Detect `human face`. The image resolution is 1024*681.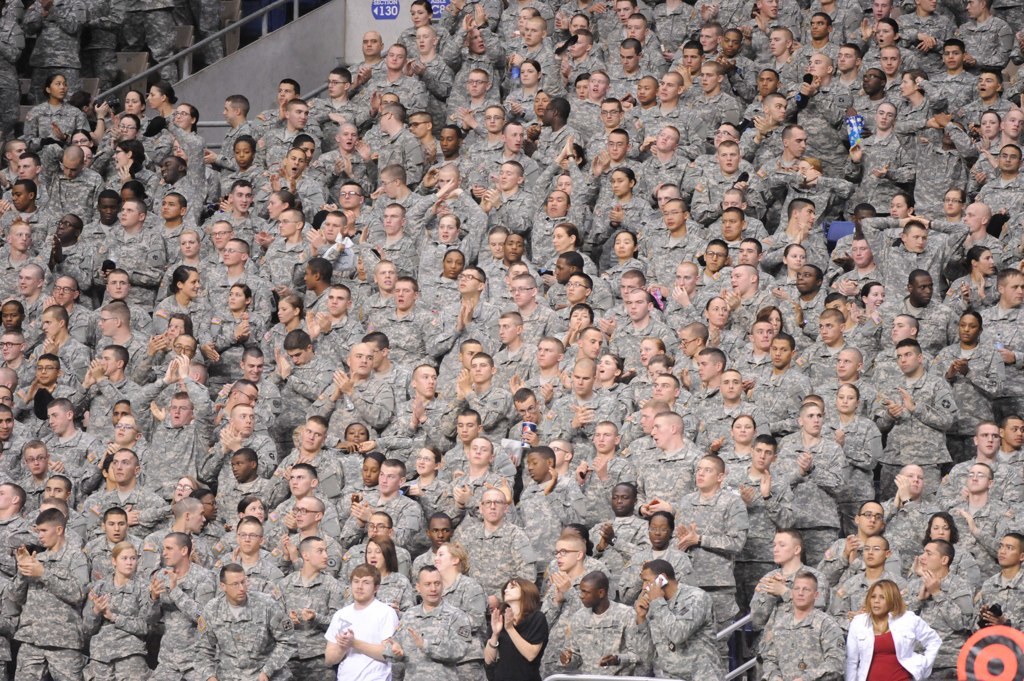
434/212/462/246.
